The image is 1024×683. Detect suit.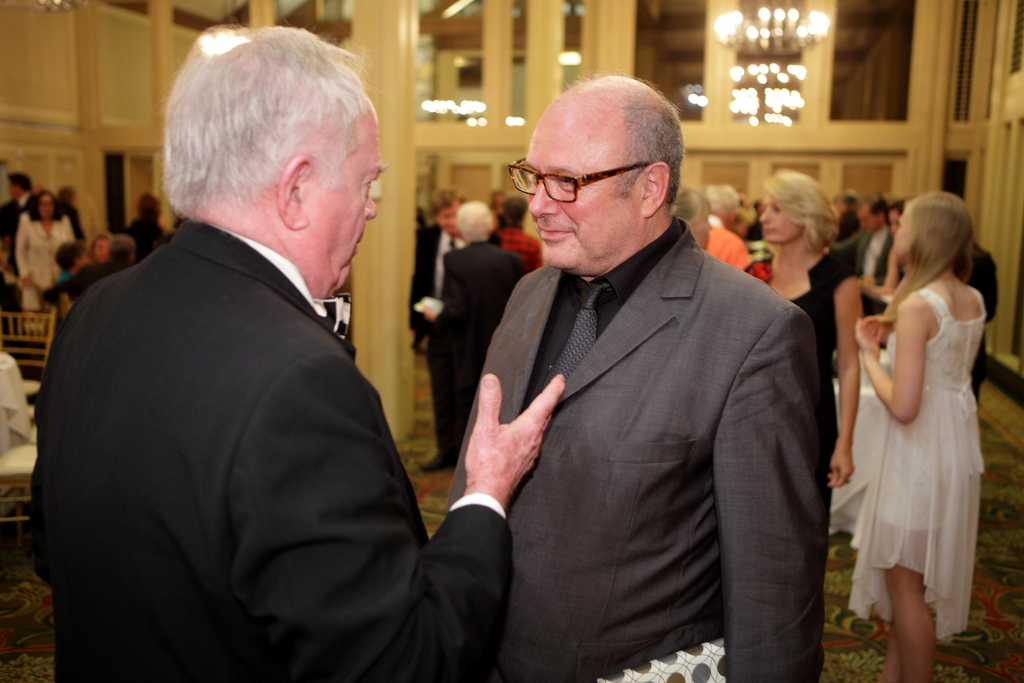
Detection: [left=31, top=213, right=513, bottom=682].
